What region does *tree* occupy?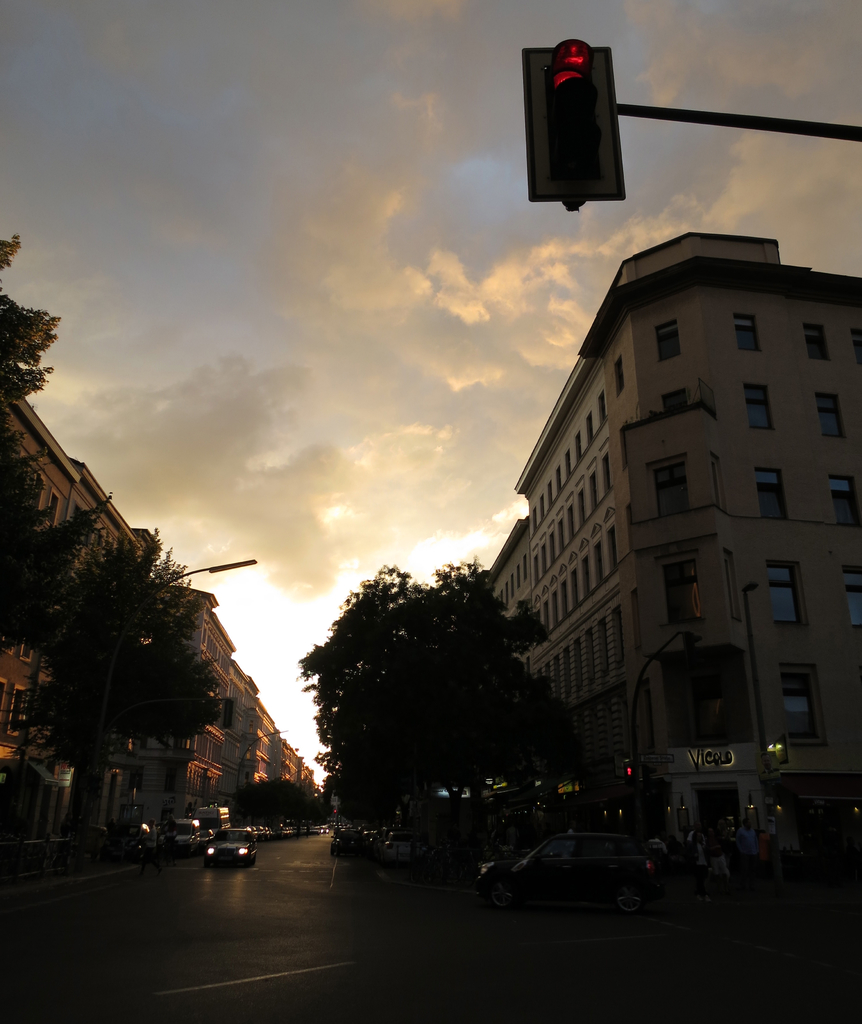
x1=0 y1=431 x2=118 y2=666.
